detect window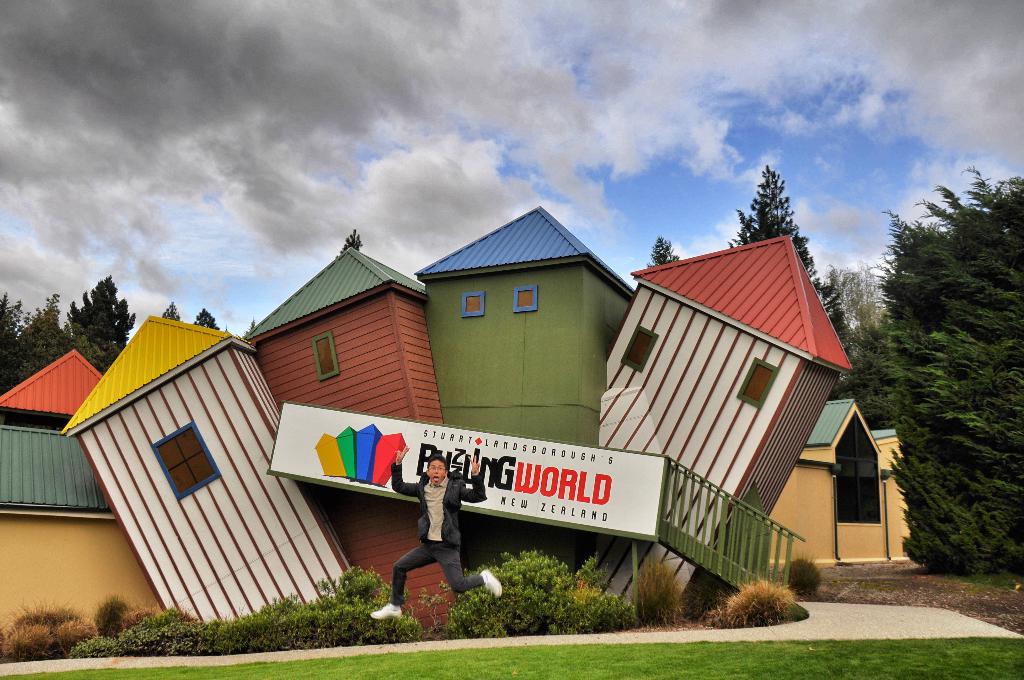
458/292/480/314
